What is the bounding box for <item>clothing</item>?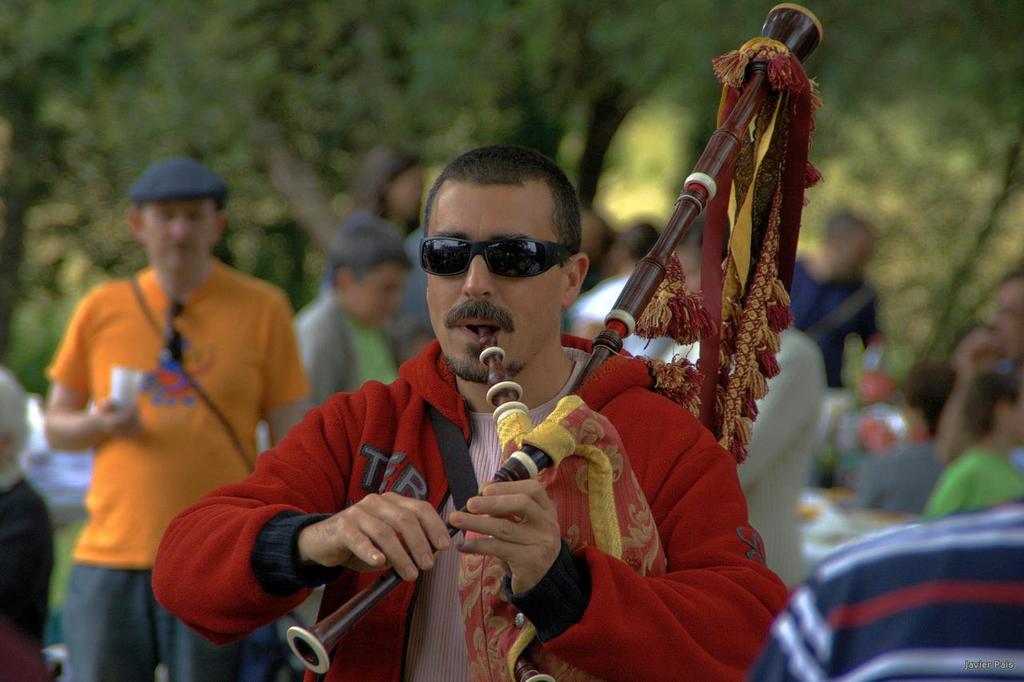
crop(161, 338, 805, 681).
